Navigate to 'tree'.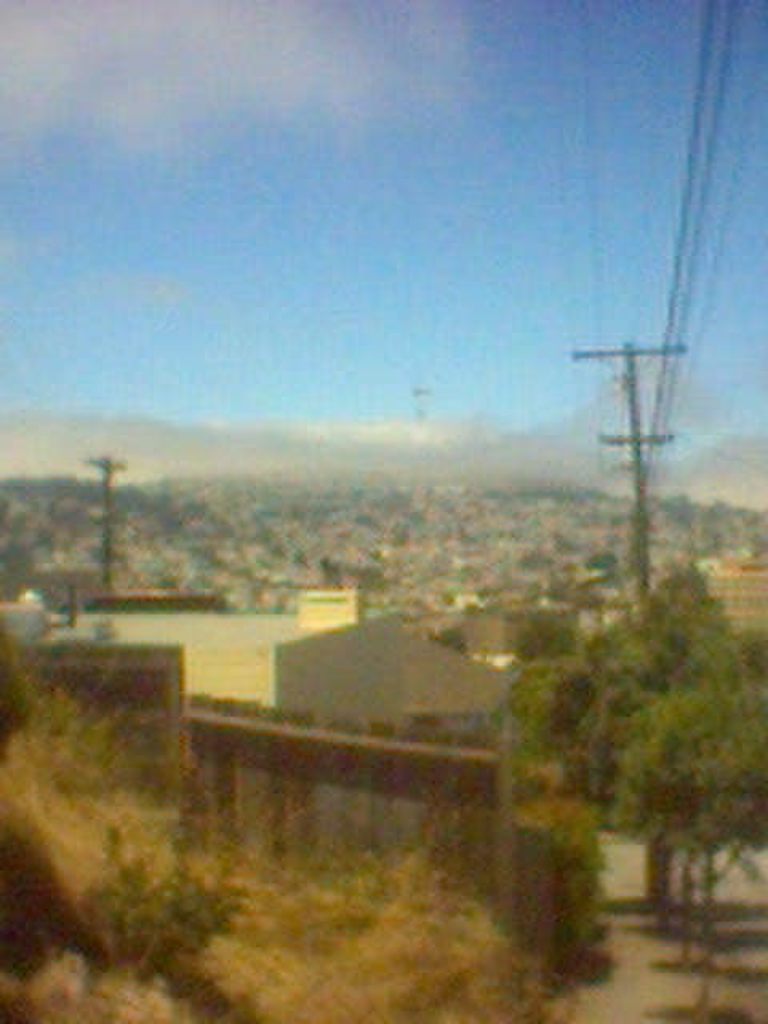
Navigation target: <box>480,512,765,925</box>.
